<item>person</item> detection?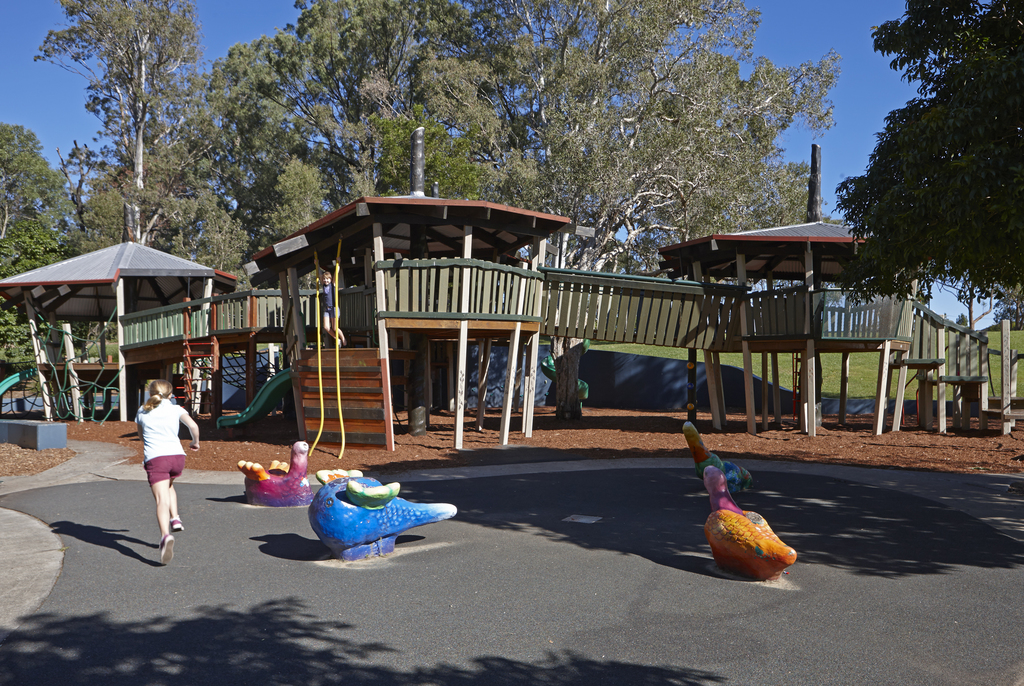
131,377,200,566
